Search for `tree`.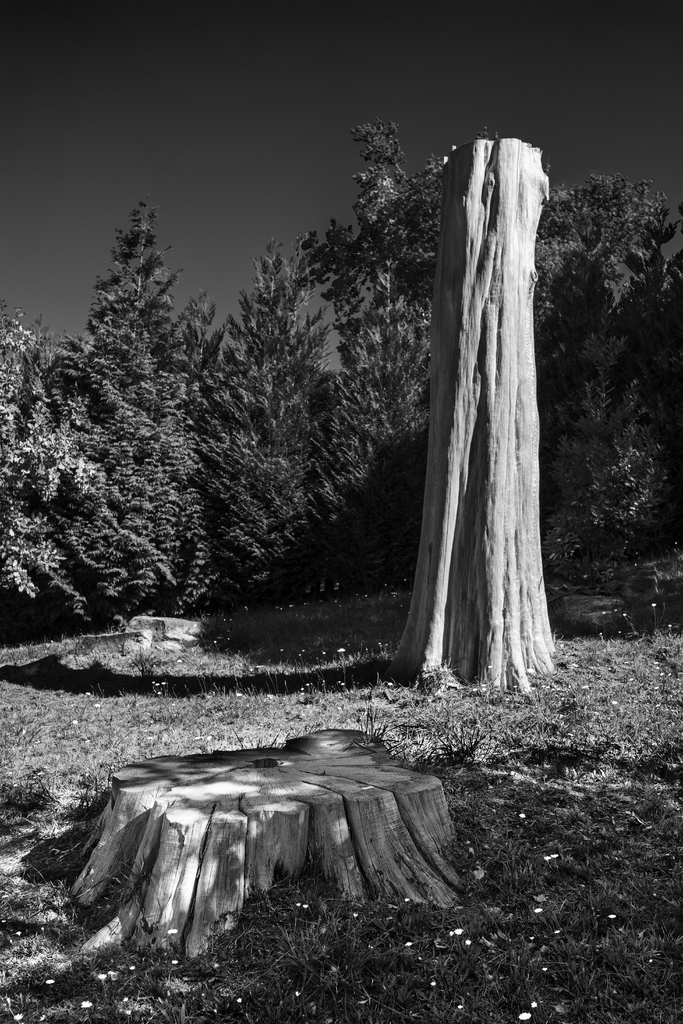
Found at BBox(292, 118, 450, 591).
